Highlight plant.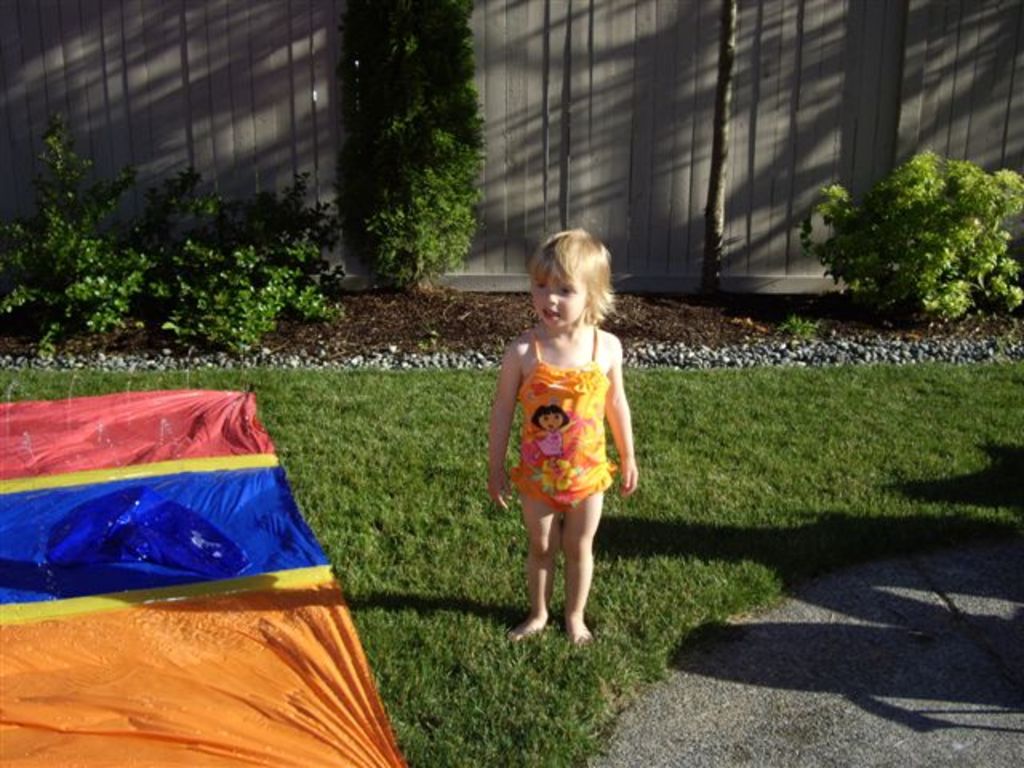
Highlighted region: region(0, 106, 170, 355).
